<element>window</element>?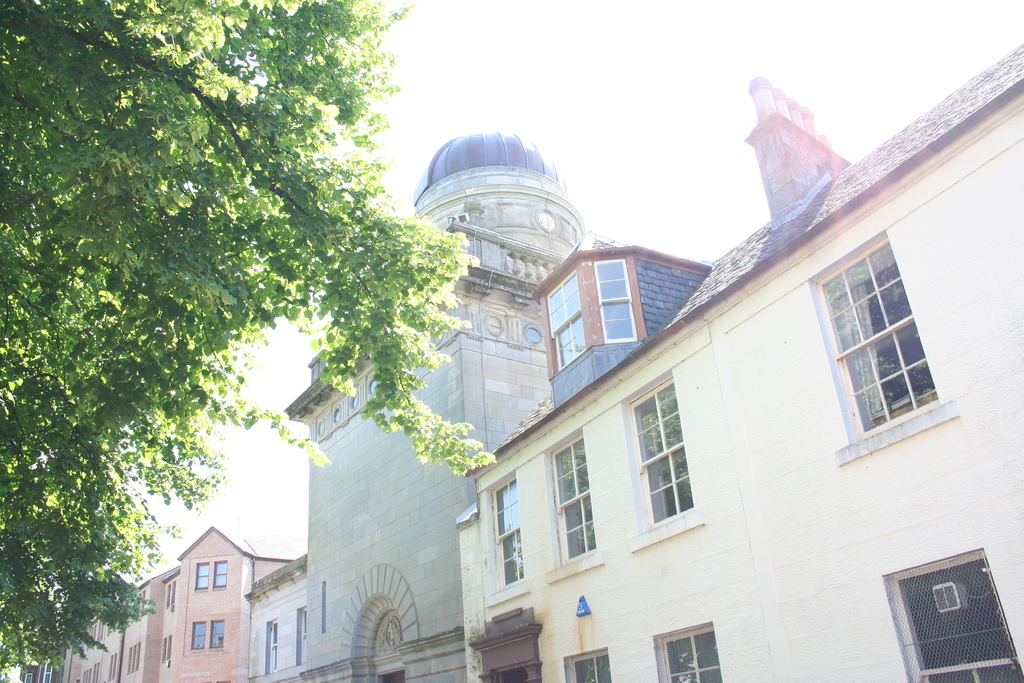
bbox=(543, 267, 588, 370)
